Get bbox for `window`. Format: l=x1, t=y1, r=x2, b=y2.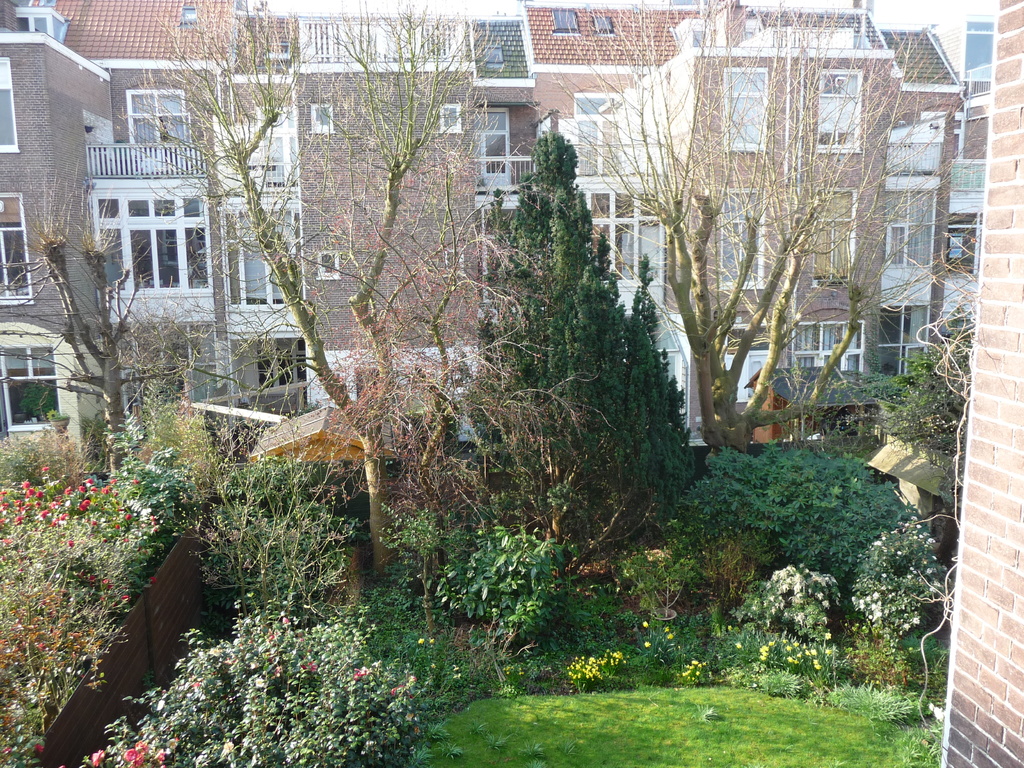
l=715, t=186, r=764, b=284.
